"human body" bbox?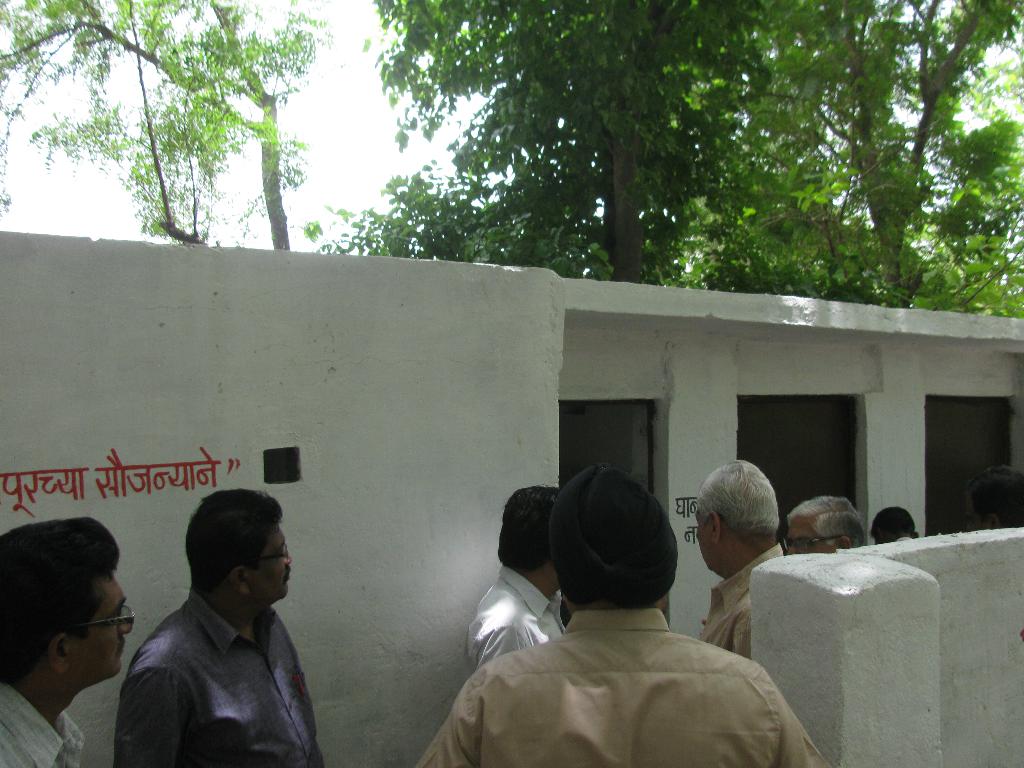
crop(0, 520, 137, 767)
